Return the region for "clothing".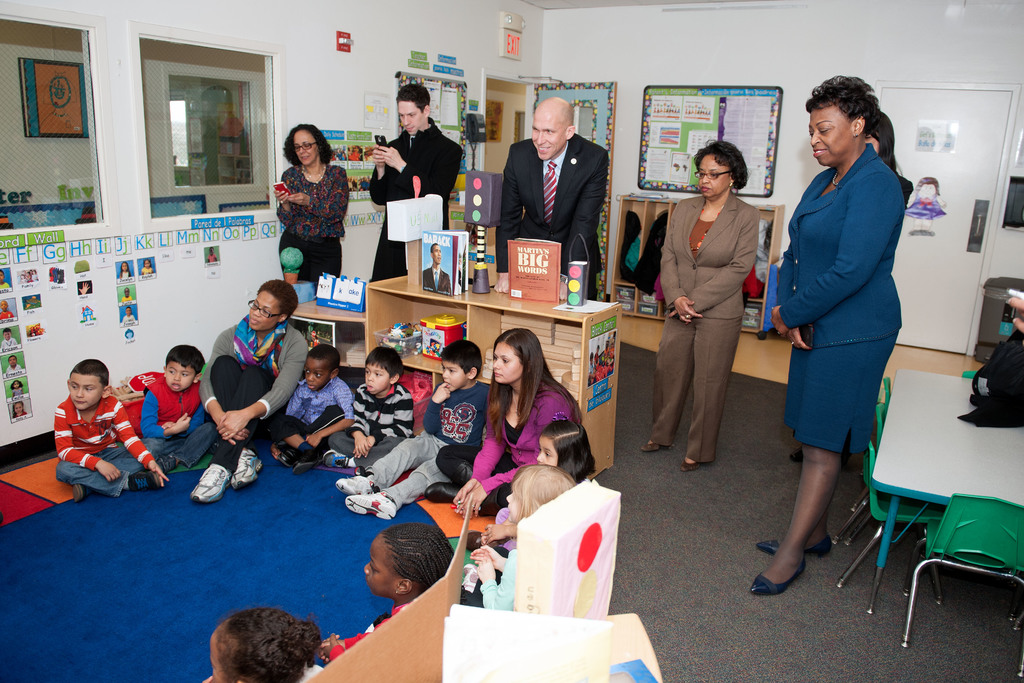
bbox=(278, 377, 364, 457).
